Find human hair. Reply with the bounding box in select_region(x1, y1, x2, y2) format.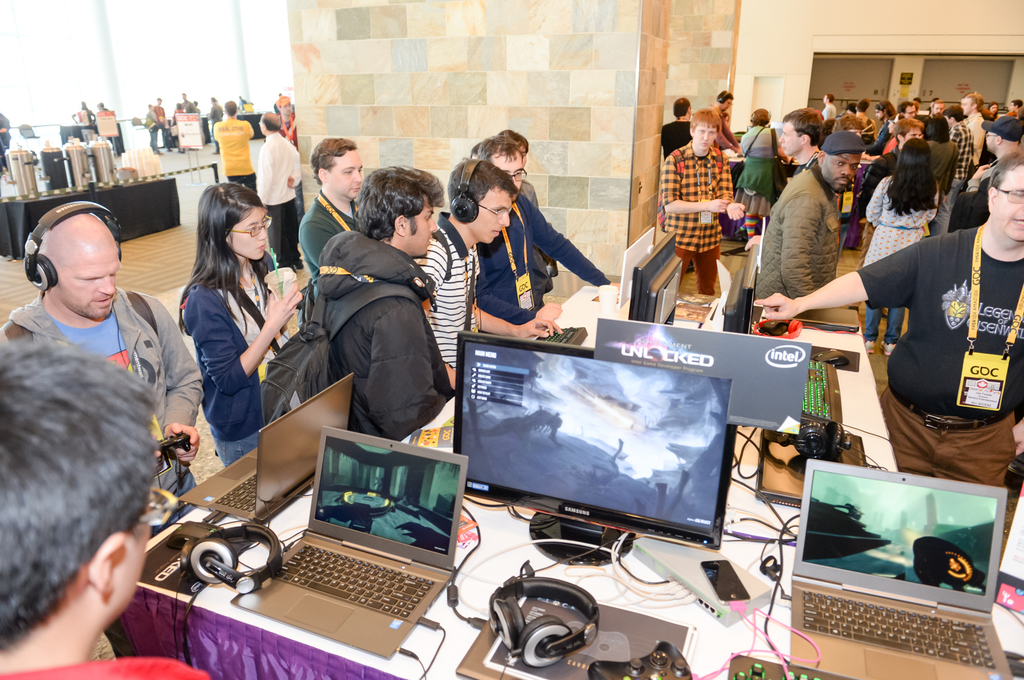
select_region(156, 95, 163, 100).
